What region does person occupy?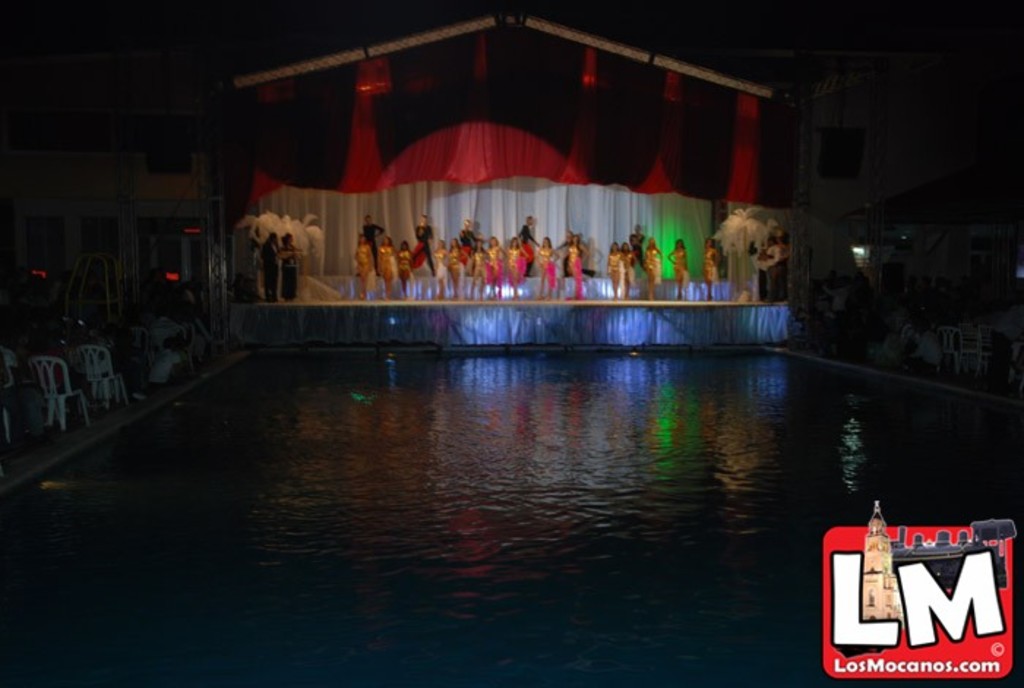
<bbox>456, 224, 481, 252</bbox>.
